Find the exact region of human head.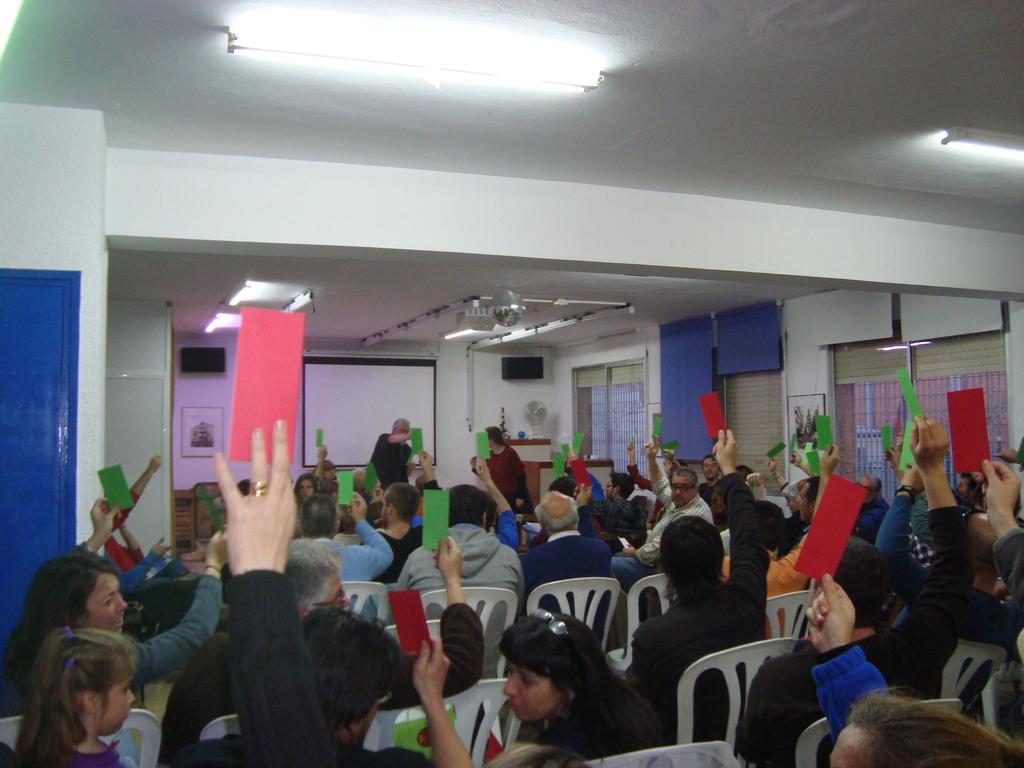
Exact region: <bbox>483, 492, 500, 531</bbox>.
